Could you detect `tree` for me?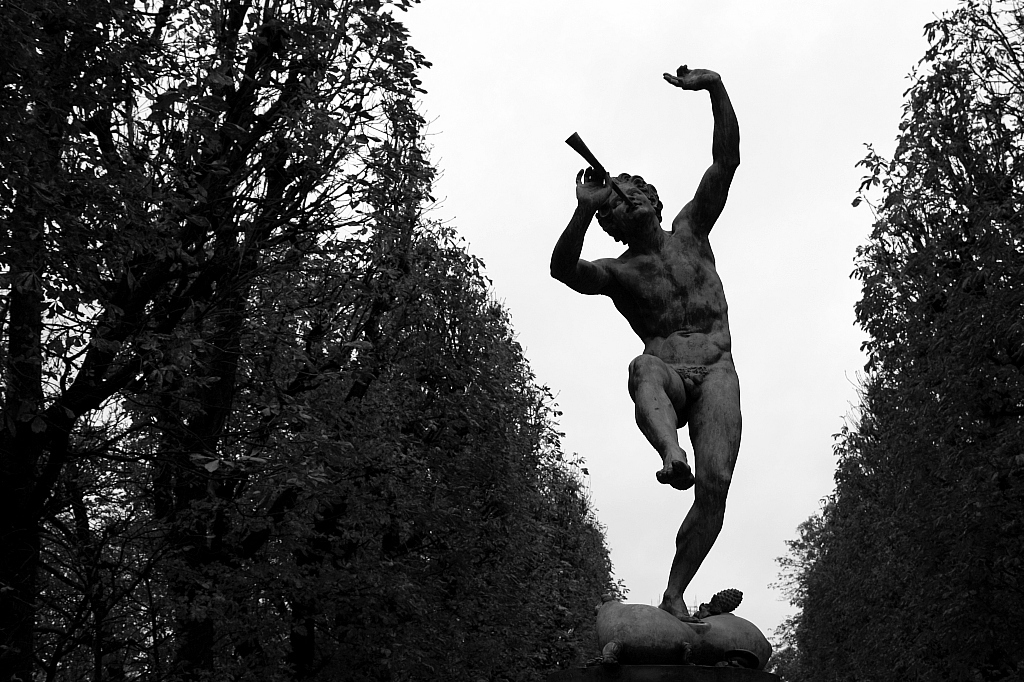
Detection result: pyautogui.locateOnScreen(762, 0, 1023, 681).
